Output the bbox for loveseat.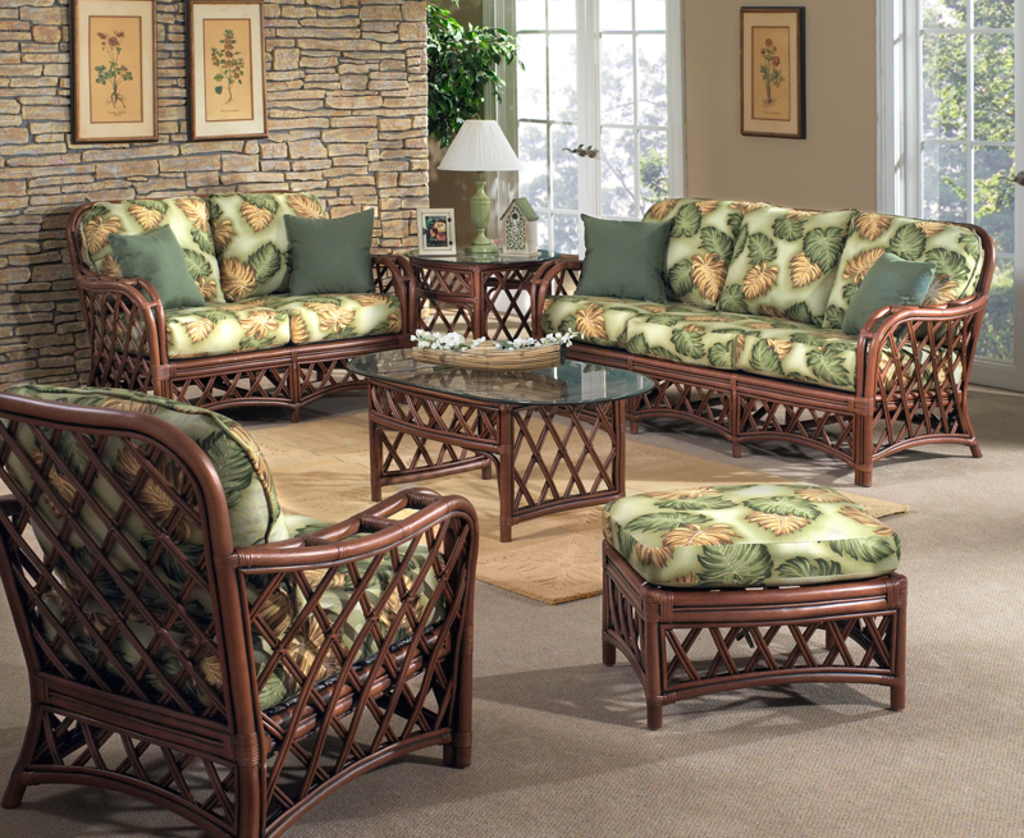
{"left": 67, "top": 187, "right": 416, "bottom": 423}.
